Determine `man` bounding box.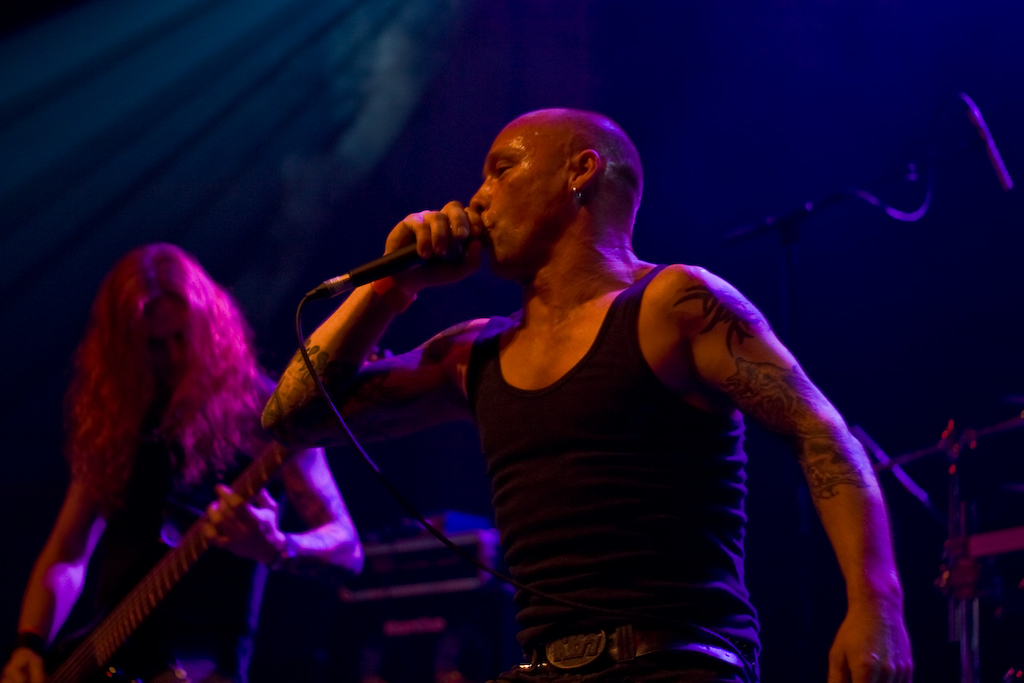
Determined: 0,242,365,682.
